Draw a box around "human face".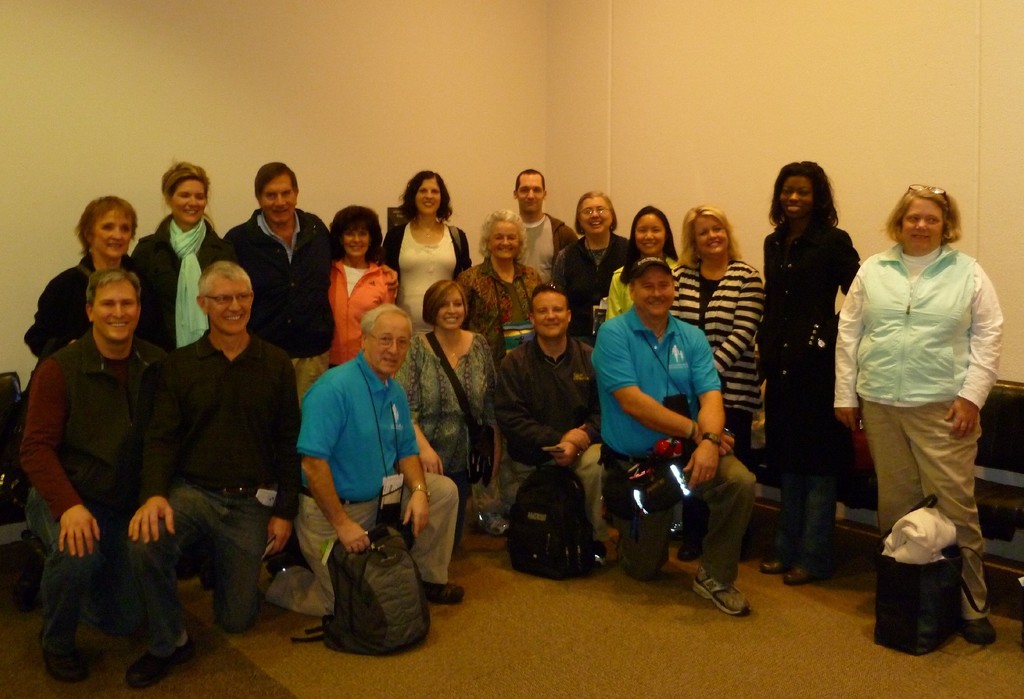
Rect(780, 176, 814, 219).
